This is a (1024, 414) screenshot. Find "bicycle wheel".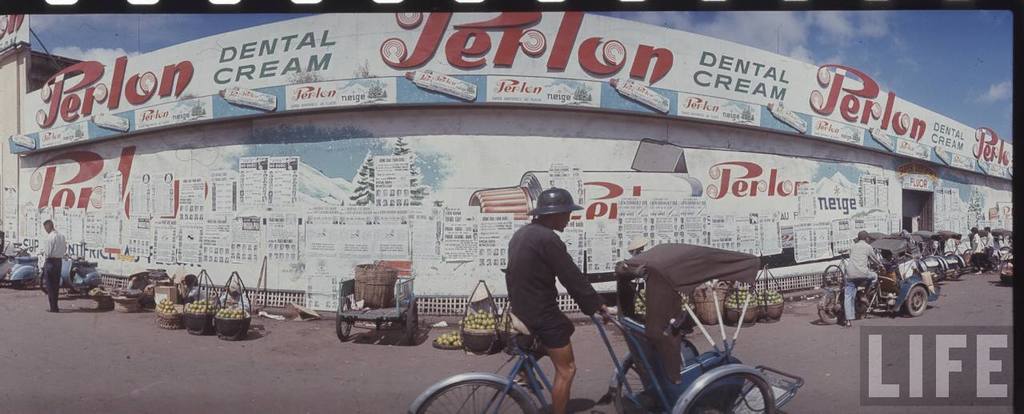
Bounding box: left=403, top=295, right=420, bottom=344.
